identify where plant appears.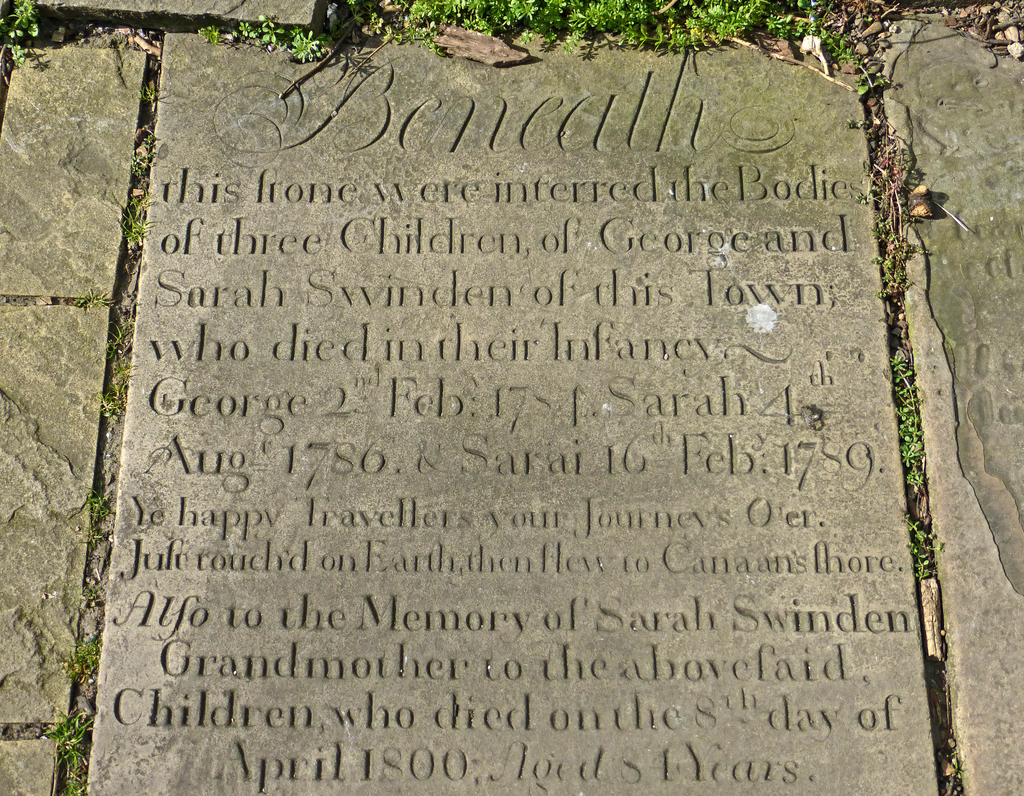
Appears at l=236, t=15, r=284, b=47.
